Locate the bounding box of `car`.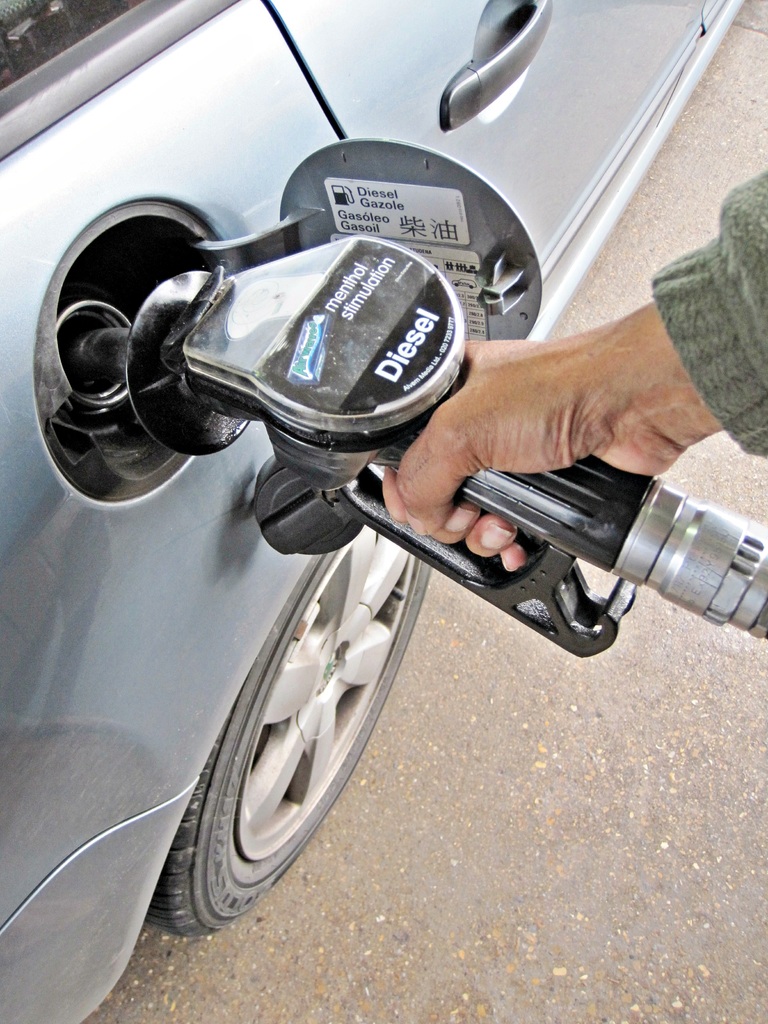
Bounding box: {"left": 0, "top": 0, "right": 747, "bottom": 1023}.
